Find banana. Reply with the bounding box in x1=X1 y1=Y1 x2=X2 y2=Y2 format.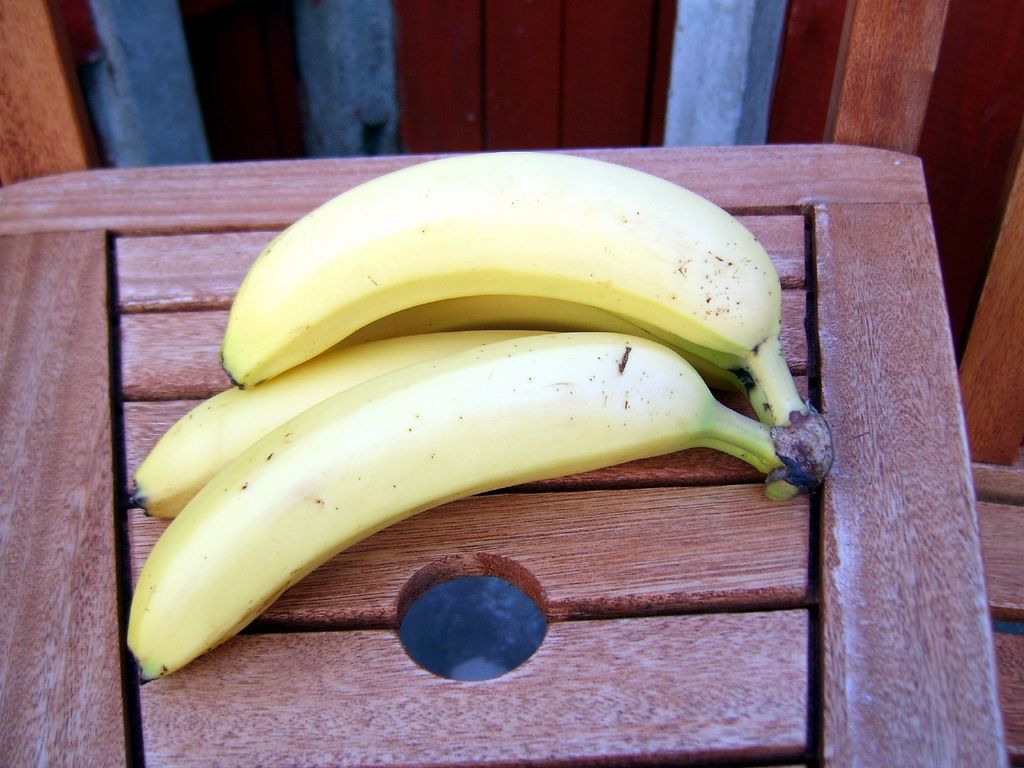
x1=123 y1=334 x2=779 y2=687.
